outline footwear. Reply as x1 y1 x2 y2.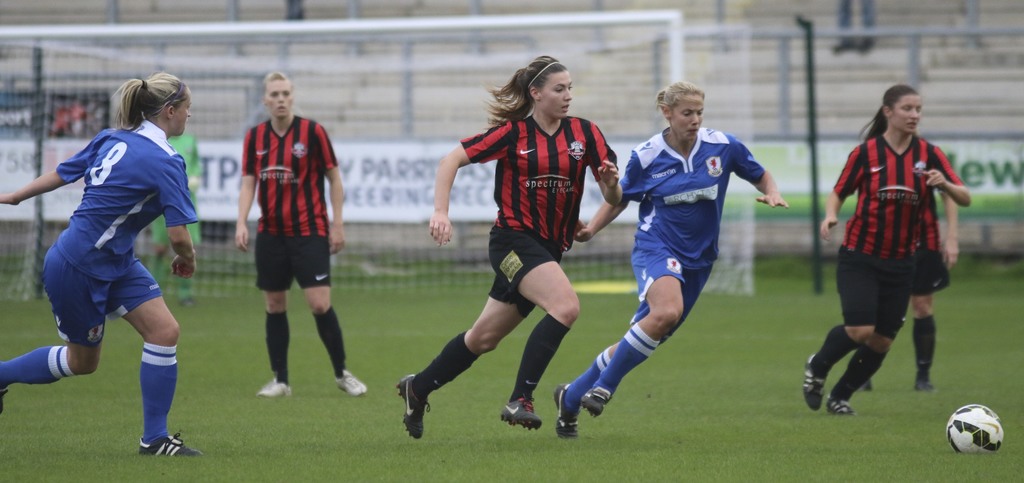
855 381 872 392.
